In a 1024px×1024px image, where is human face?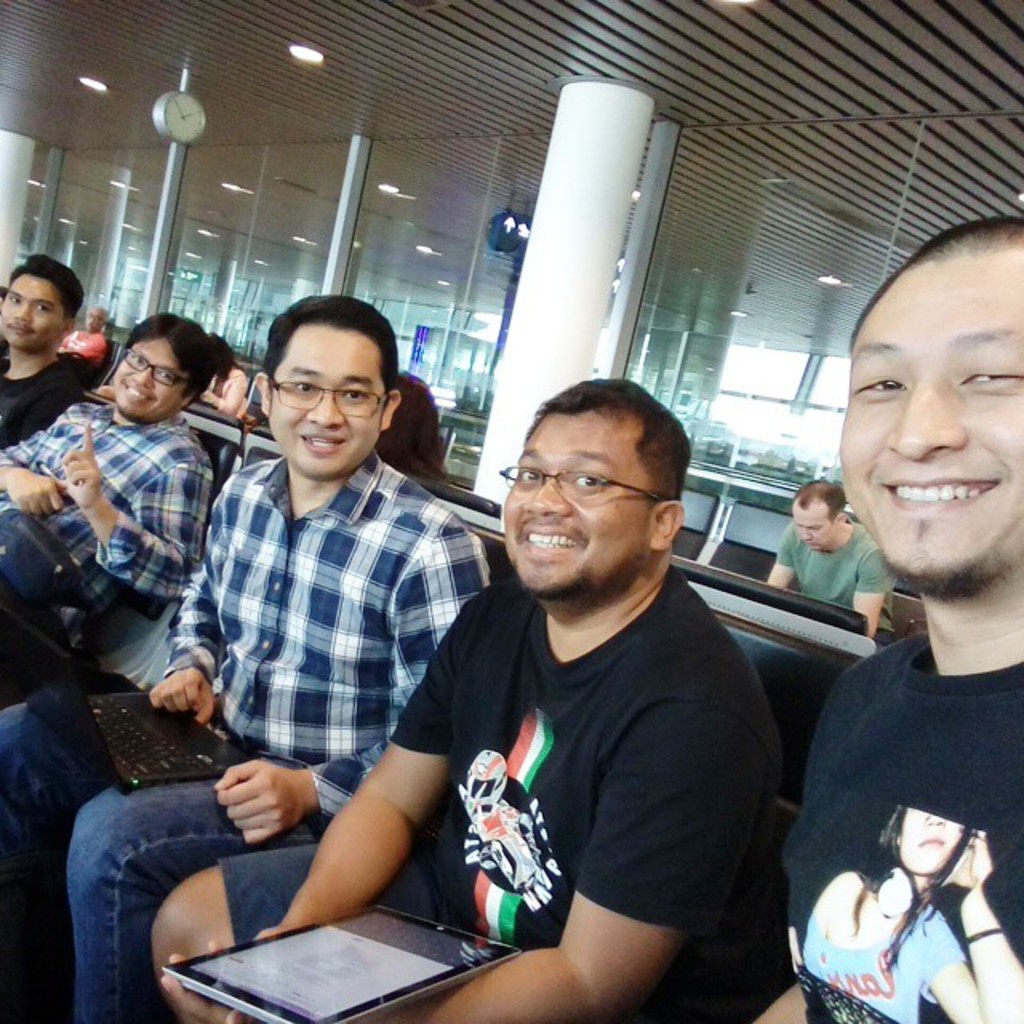
region(787, 498, 842, 557).
